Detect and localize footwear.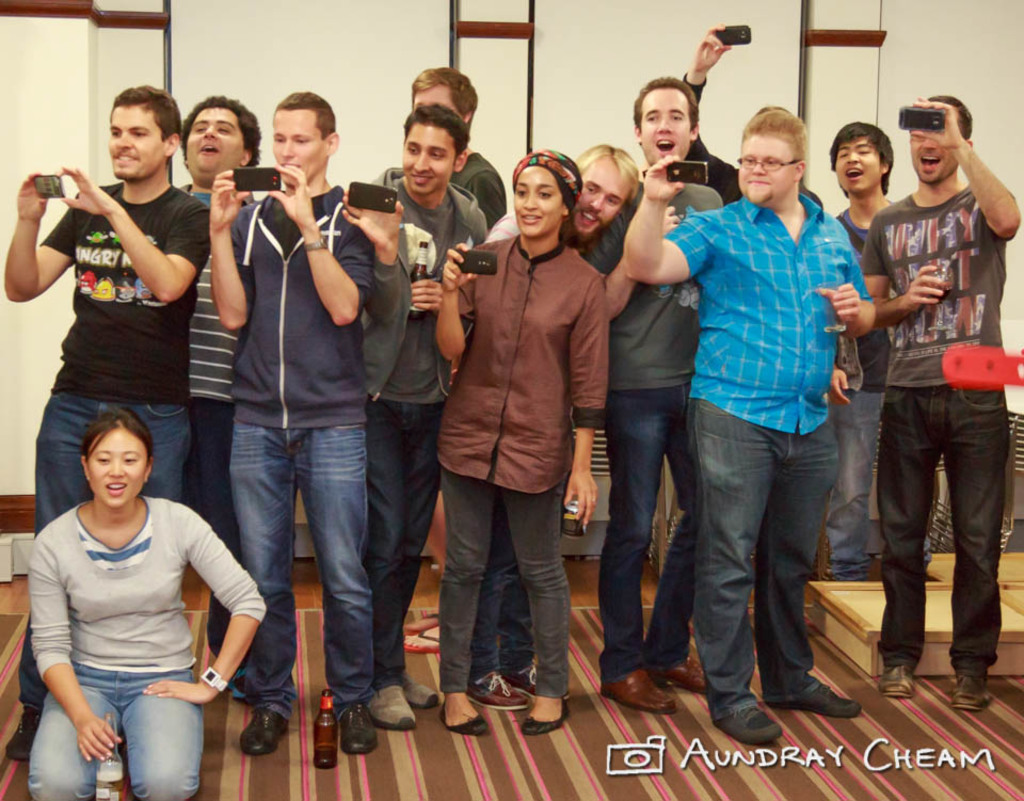
Localized at Rect(342, 698, 375, 752).
